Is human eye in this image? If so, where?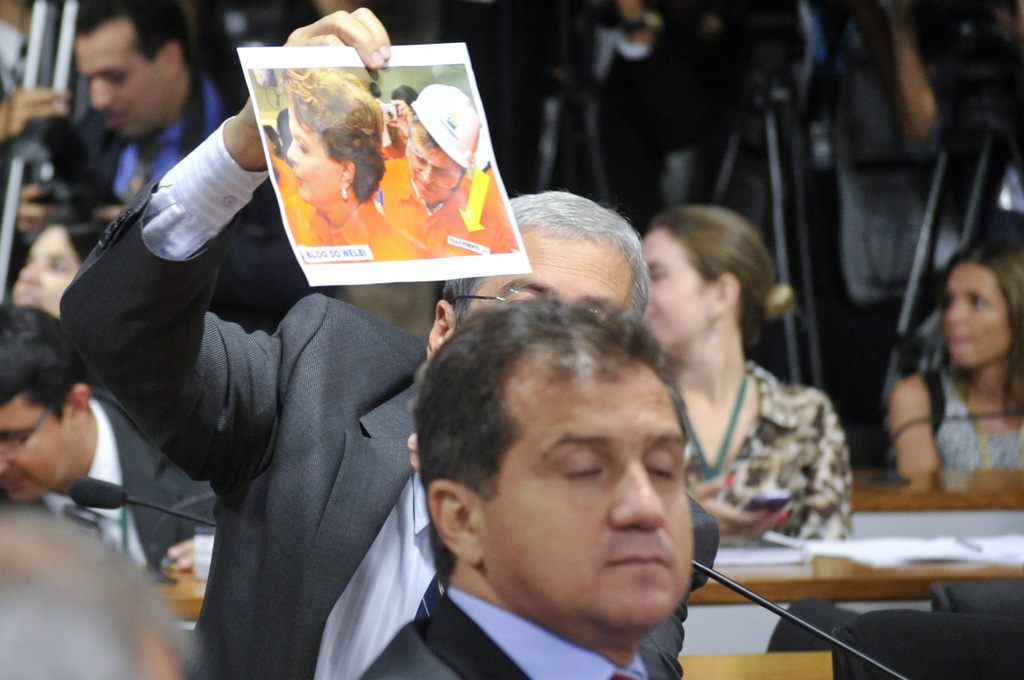
Yes, at {"x1": 107, "y1": 76, "x2": 122, "y2": 88}.
